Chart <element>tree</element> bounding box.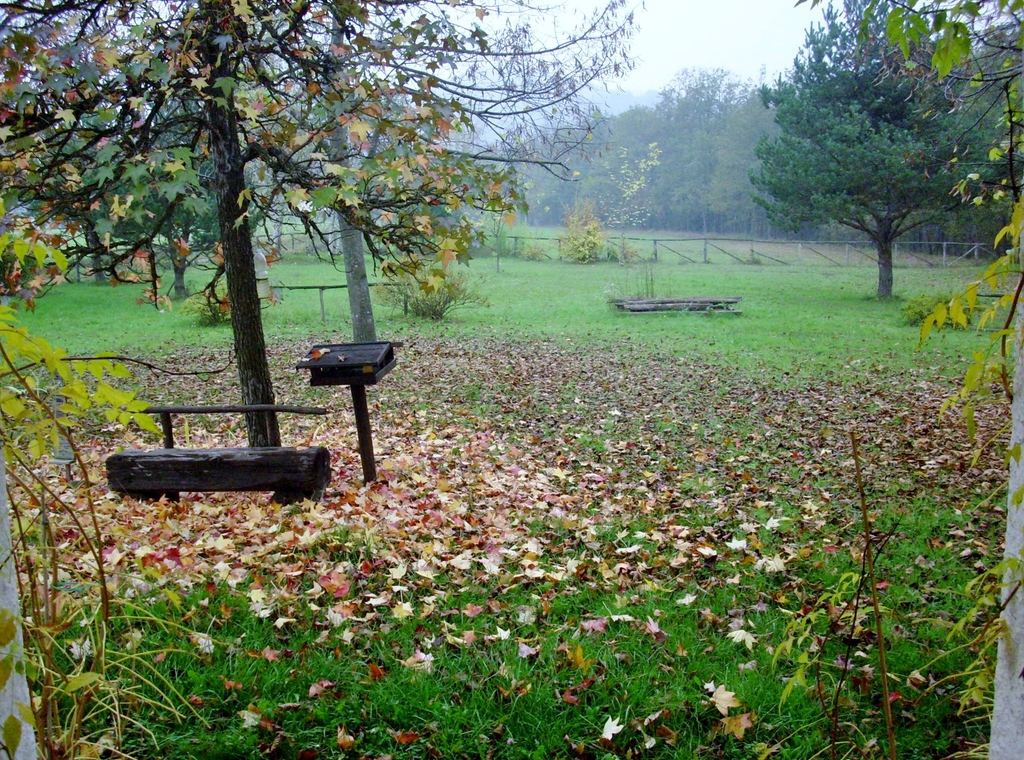
Charted: (left=637, top=59, right=735, bottom=226).
